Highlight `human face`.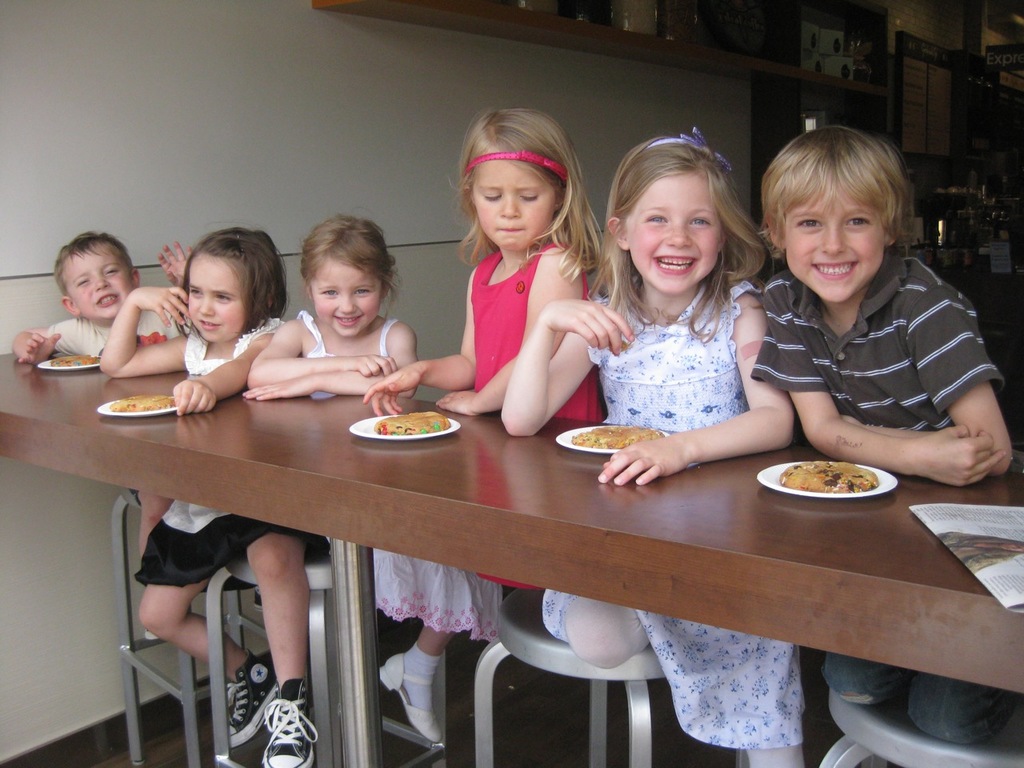
Highlighted region: BBox(620, 170, 726, 296).
